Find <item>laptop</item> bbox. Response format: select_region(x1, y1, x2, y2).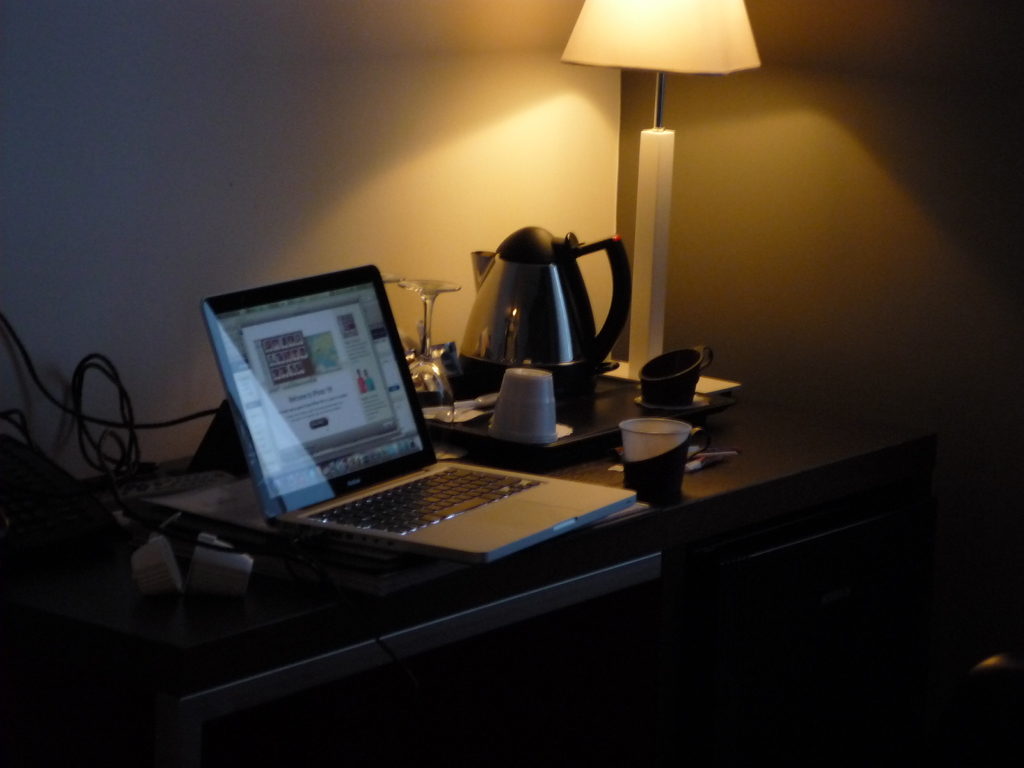
select_region(198, 264, 555, 581).
